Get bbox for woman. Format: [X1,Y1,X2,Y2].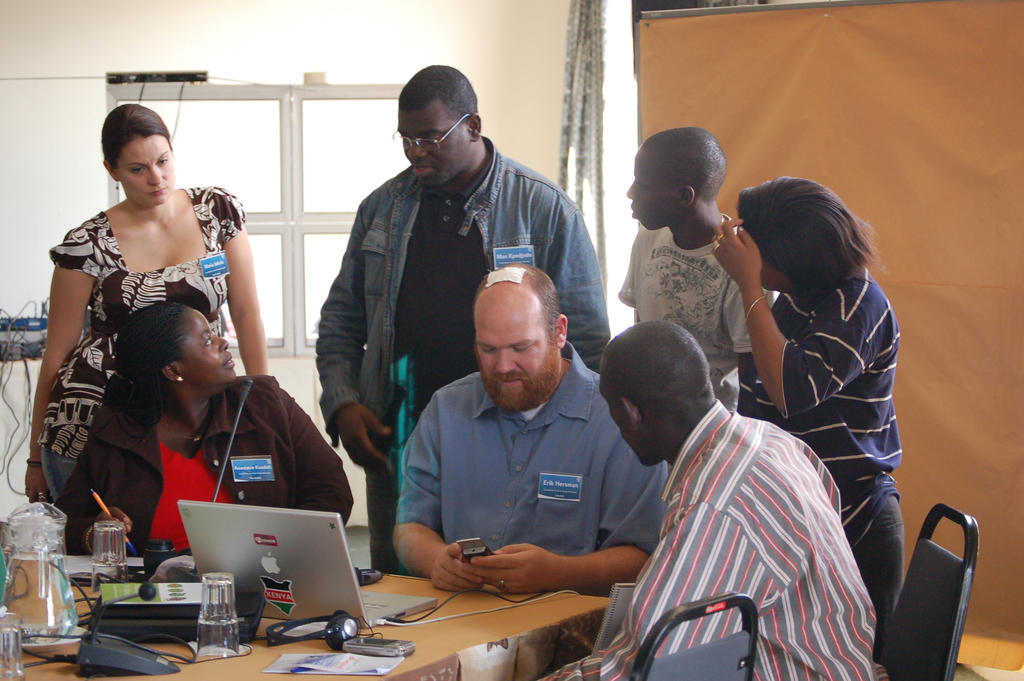
[18,98,275,511].
